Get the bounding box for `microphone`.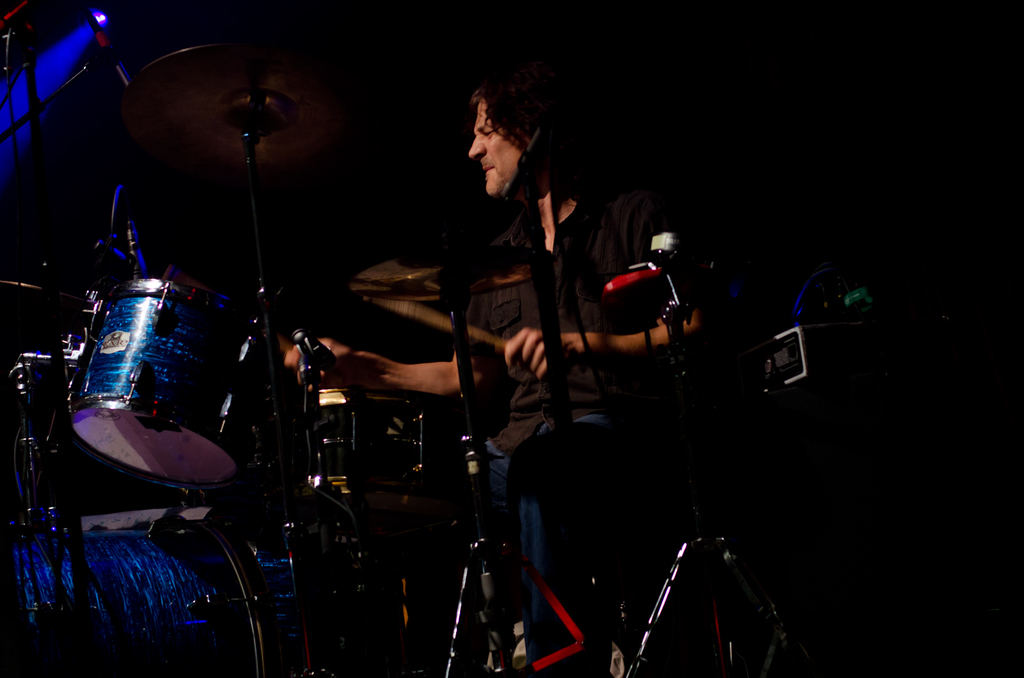
[501, 122, 553, 200].
